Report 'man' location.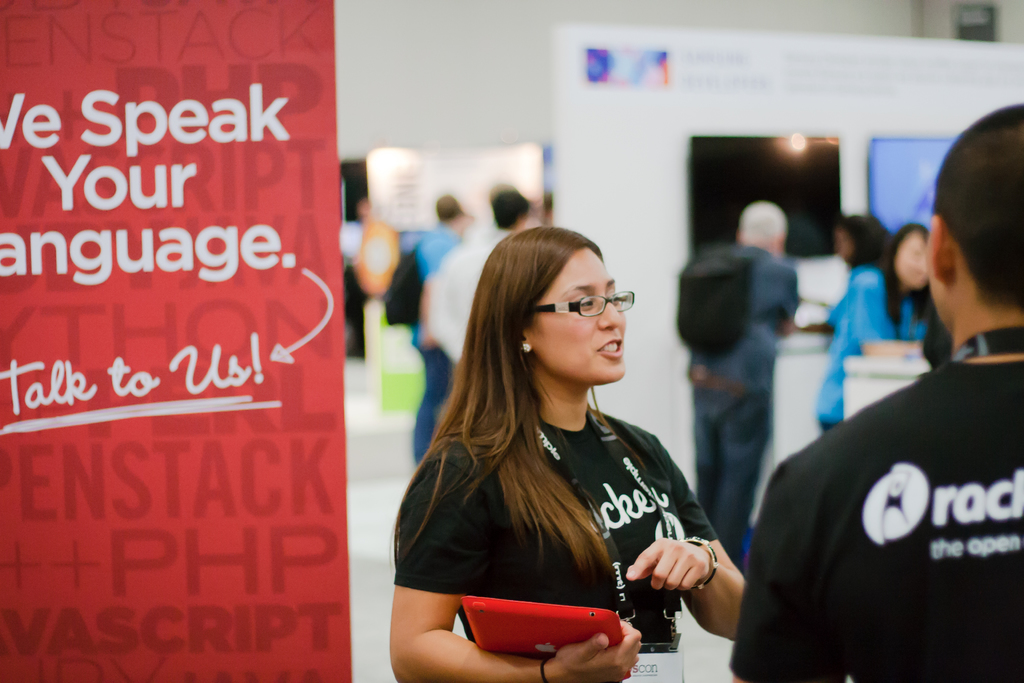
Report: crop(418, 173, 543, 375).
